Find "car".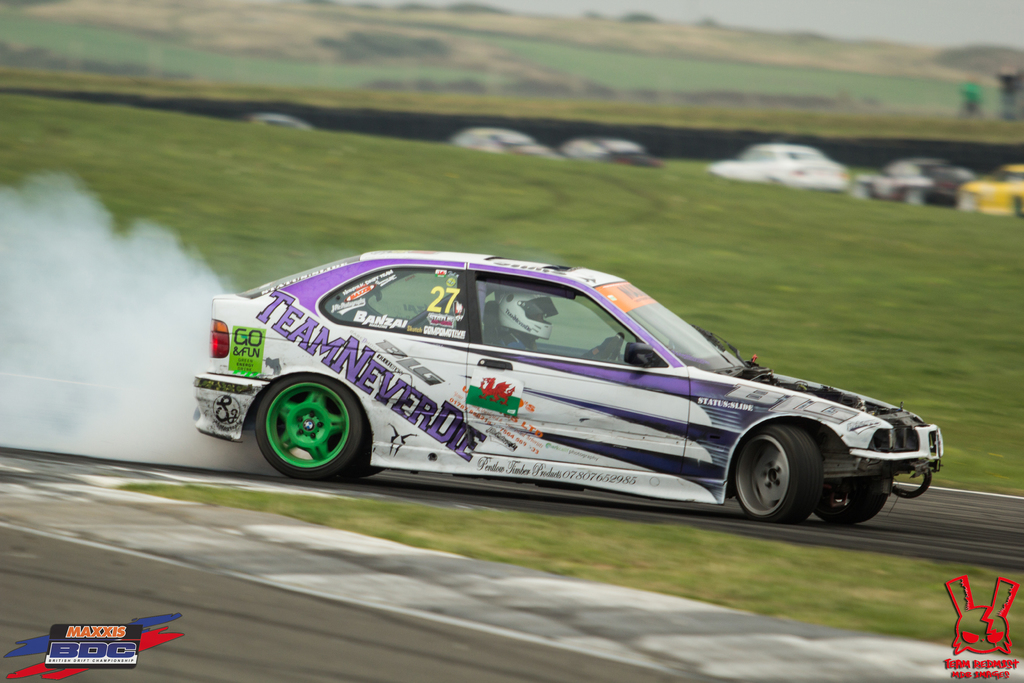
bbox=[863, 158, 976, 204].
